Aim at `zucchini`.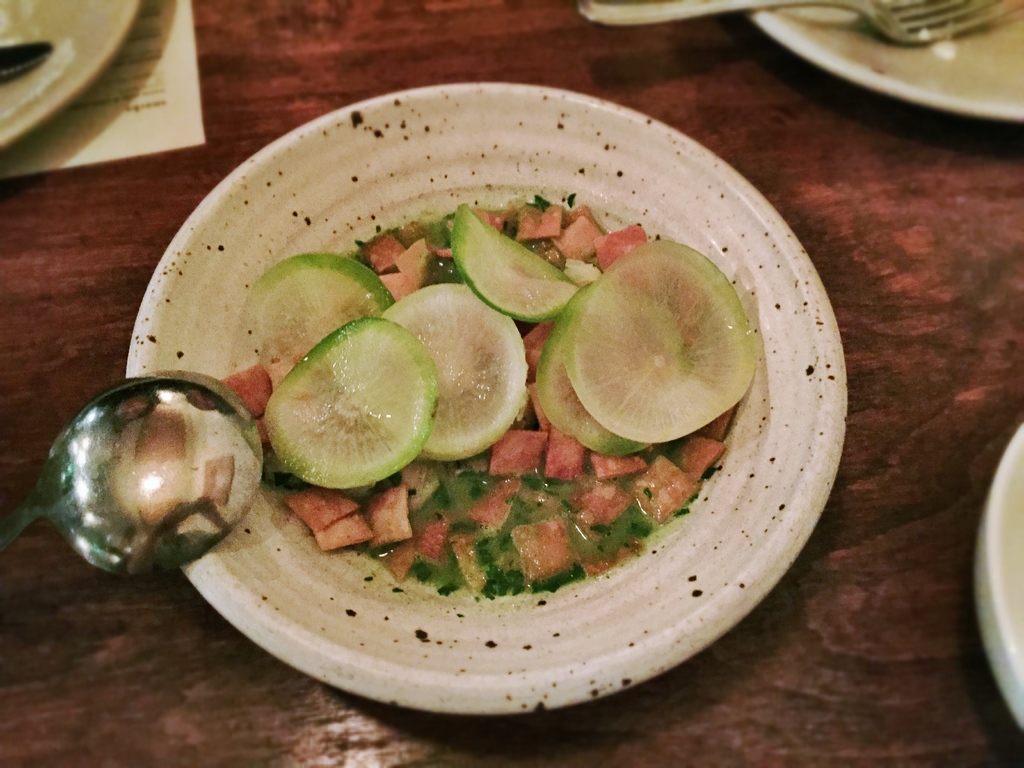
Aimed at l=531, t=284, r=662, b=462.
